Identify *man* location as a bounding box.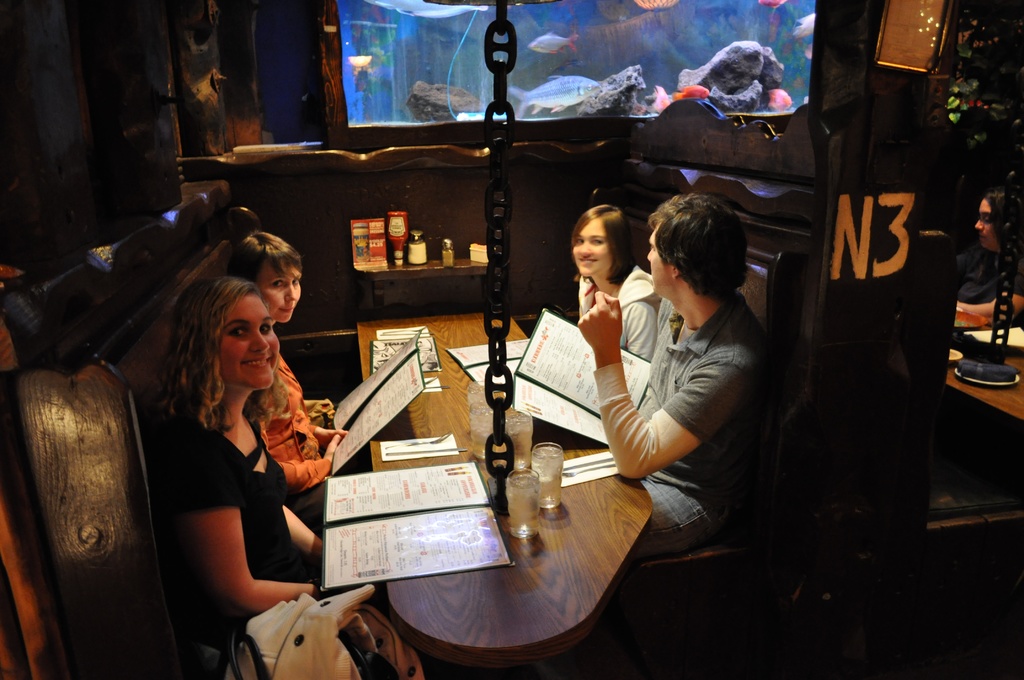
select_region(573, 174, 800, 618).
